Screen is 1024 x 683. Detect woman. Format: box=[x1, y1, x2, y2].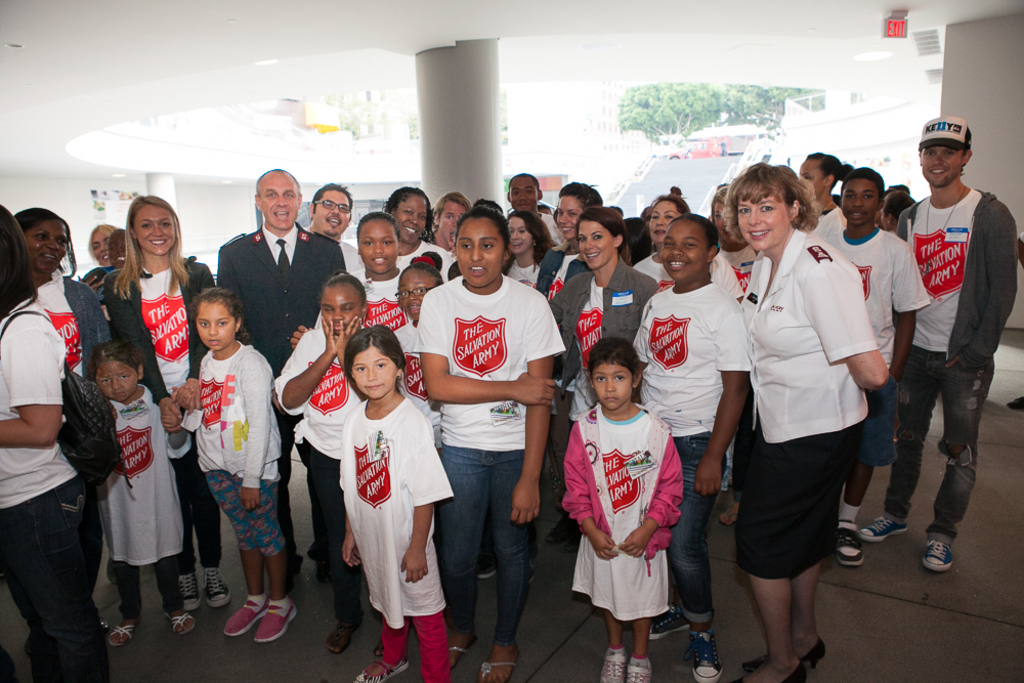
box=[376, 186, 460, 278].
